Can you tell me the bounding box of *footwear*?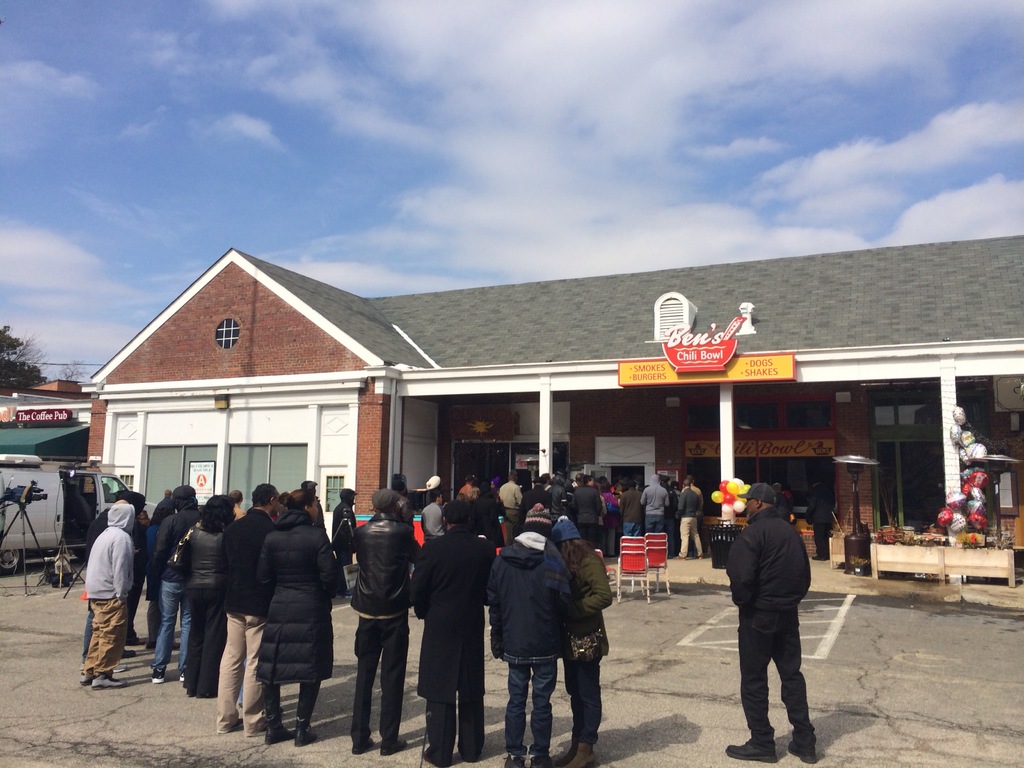
(147,640,157,652).
